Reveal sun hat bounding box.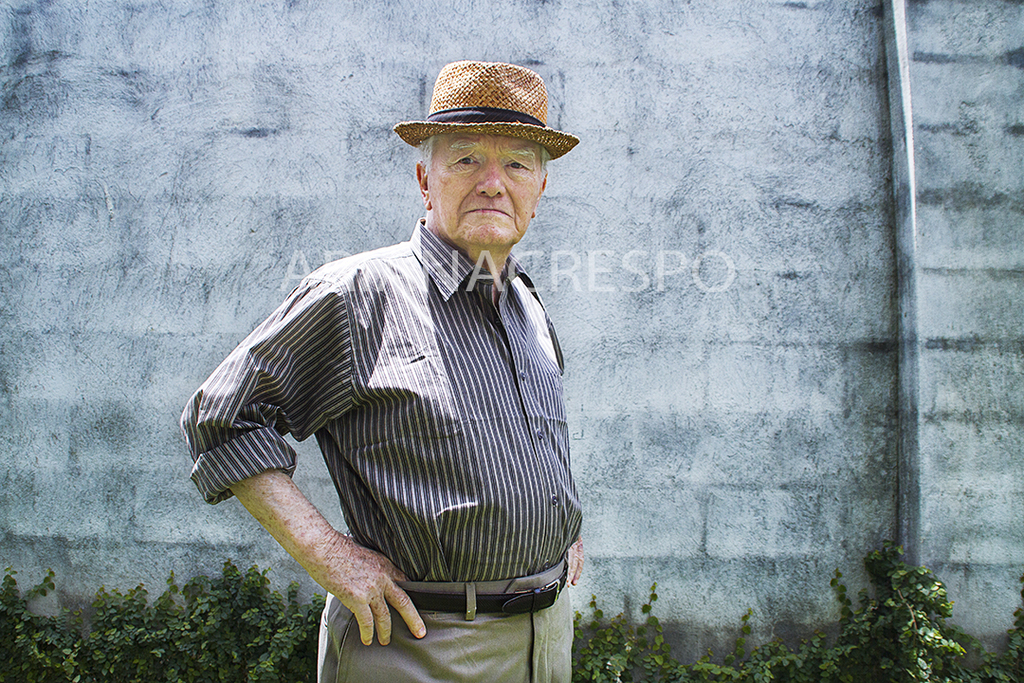
Revealed: detection(388, 64, 583, 160).
